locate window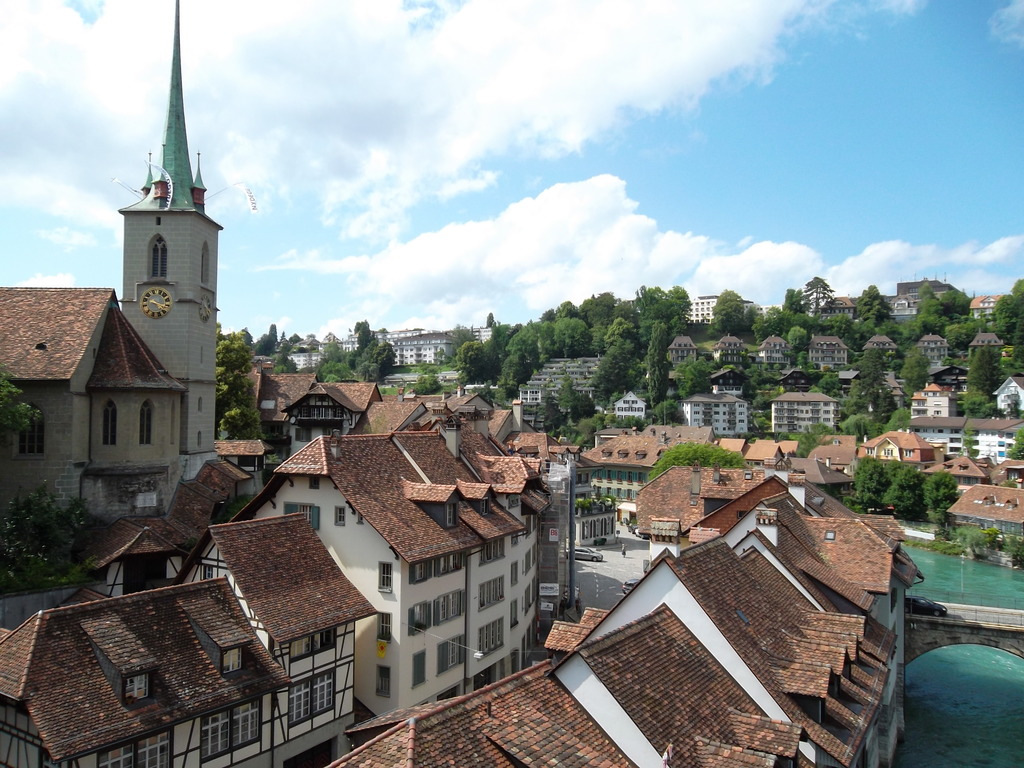
bbox=[308, 477, 321, 488]
